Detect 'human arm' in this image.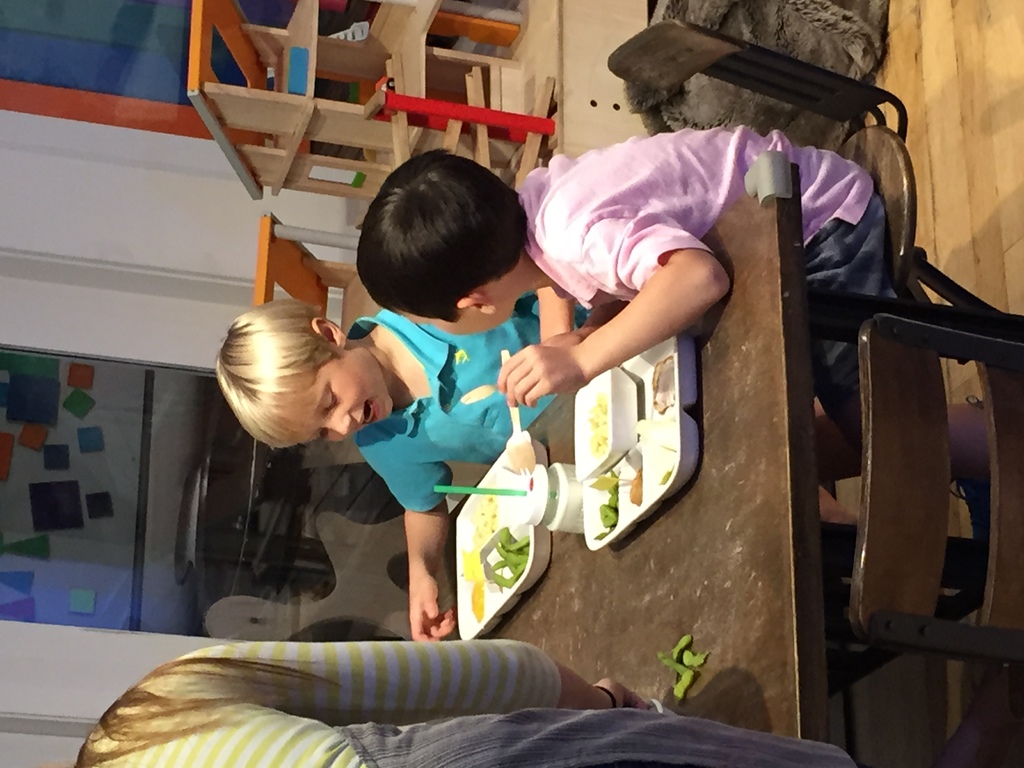
Detection: 532 282 575 347.
